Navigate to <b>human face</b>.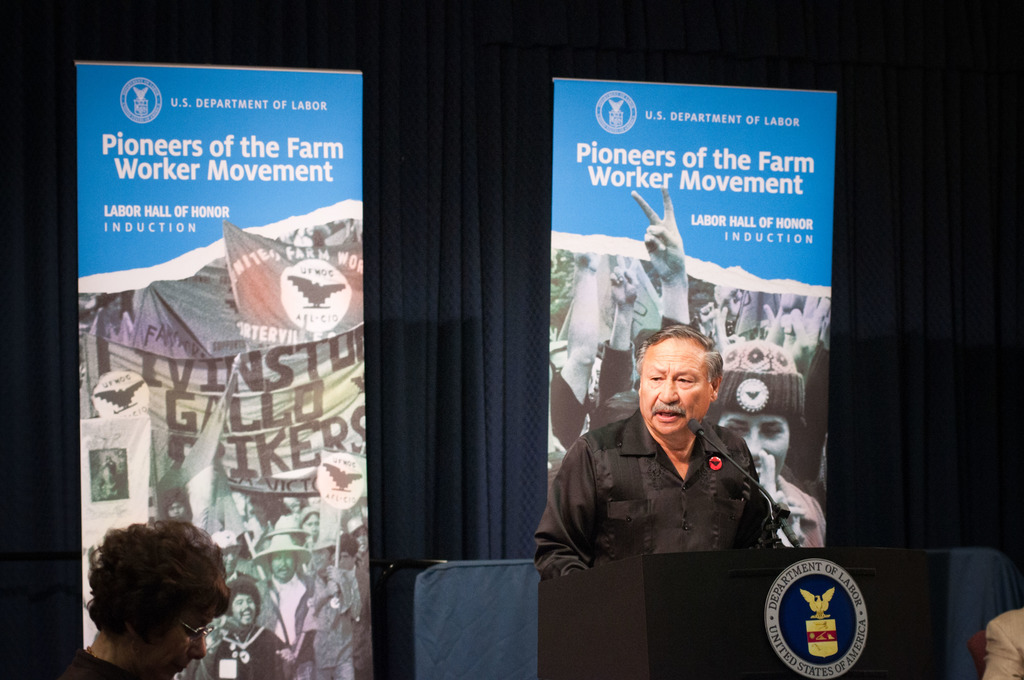
Navigation target: 154/613/209/679.
